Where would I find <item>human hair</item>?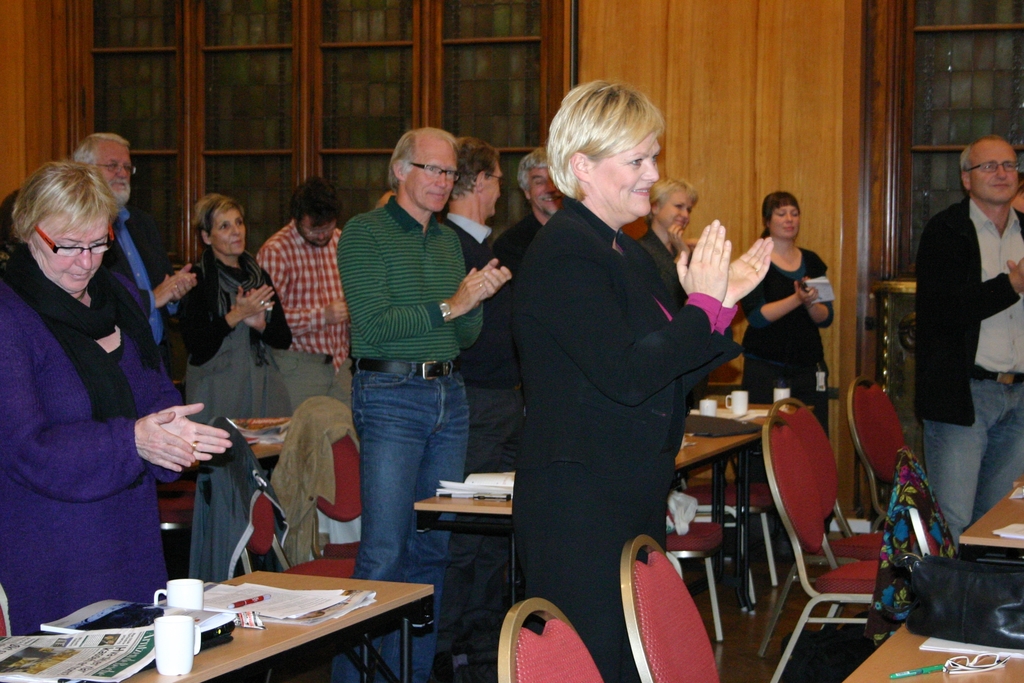
At (516,149,551,194).
